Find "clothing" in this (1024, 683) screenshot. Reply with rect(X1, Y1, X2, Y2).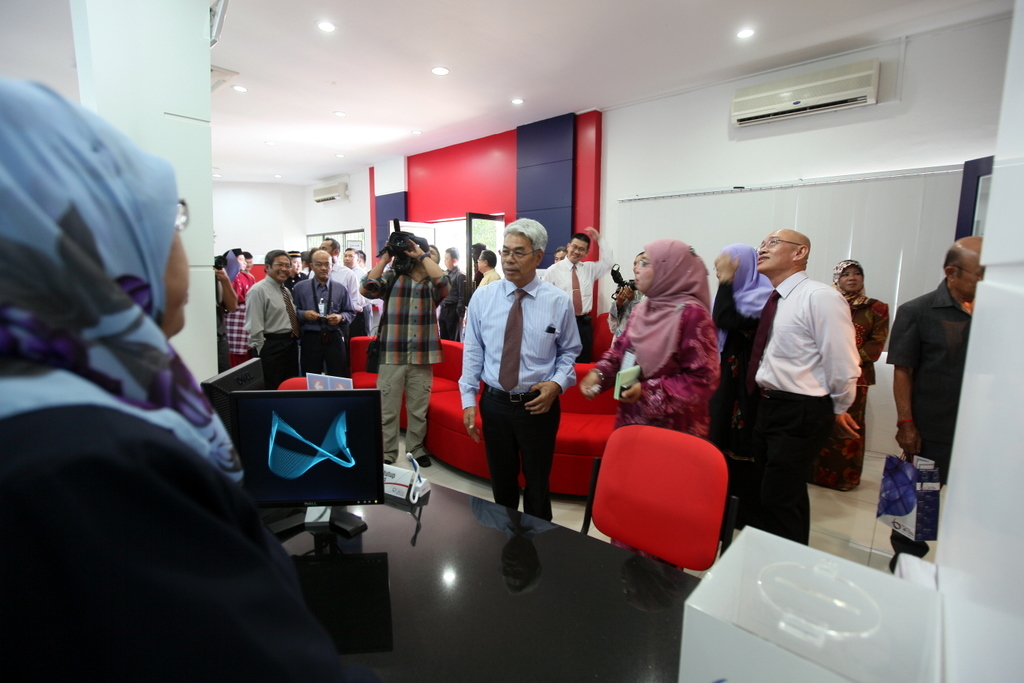
rect(840, 288, 895, 384).
